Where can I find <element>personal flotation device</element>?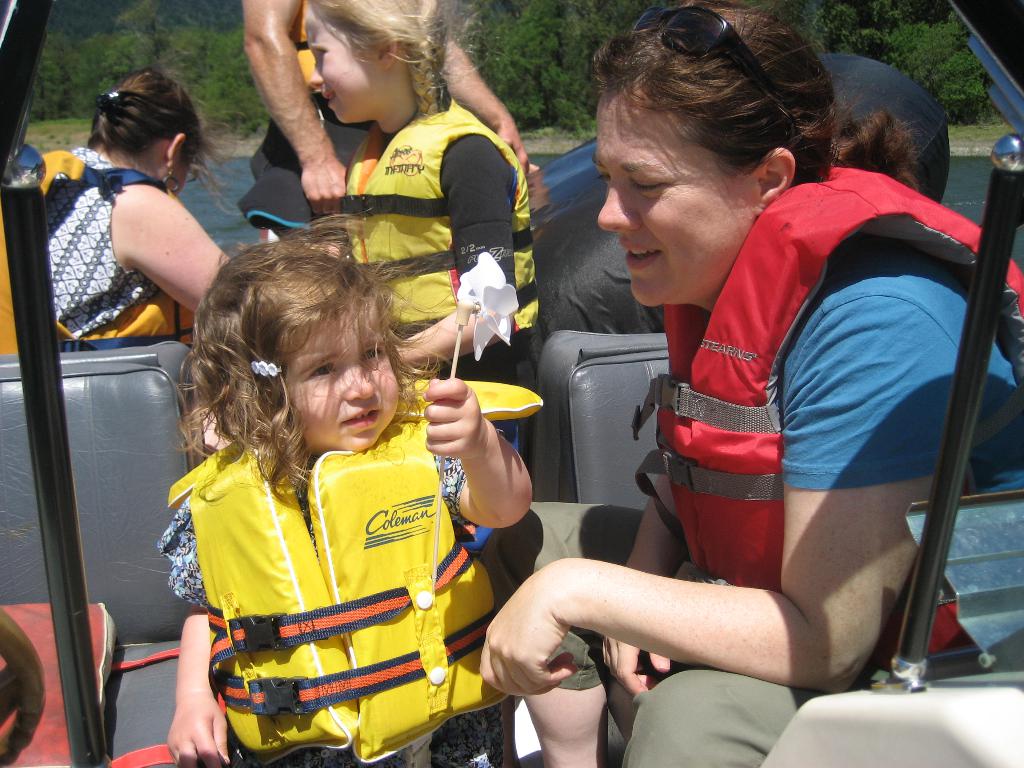
You can find it at (x1=339, y1=93, x2=538, y2=327).
